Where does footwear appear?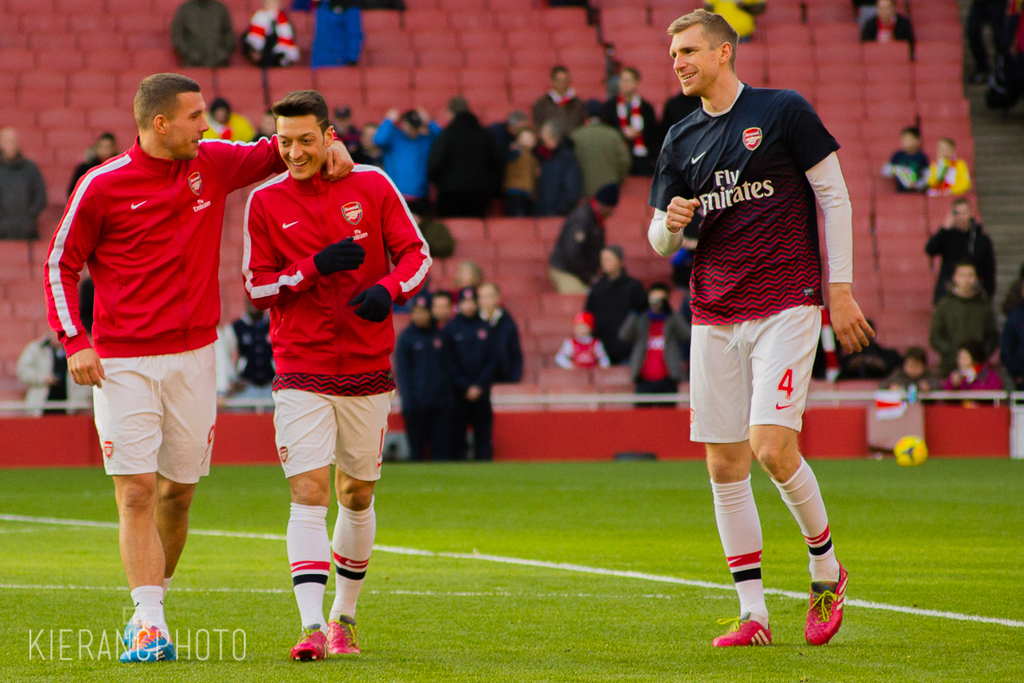
Appears at select_region(711, 613, 775, 647).
